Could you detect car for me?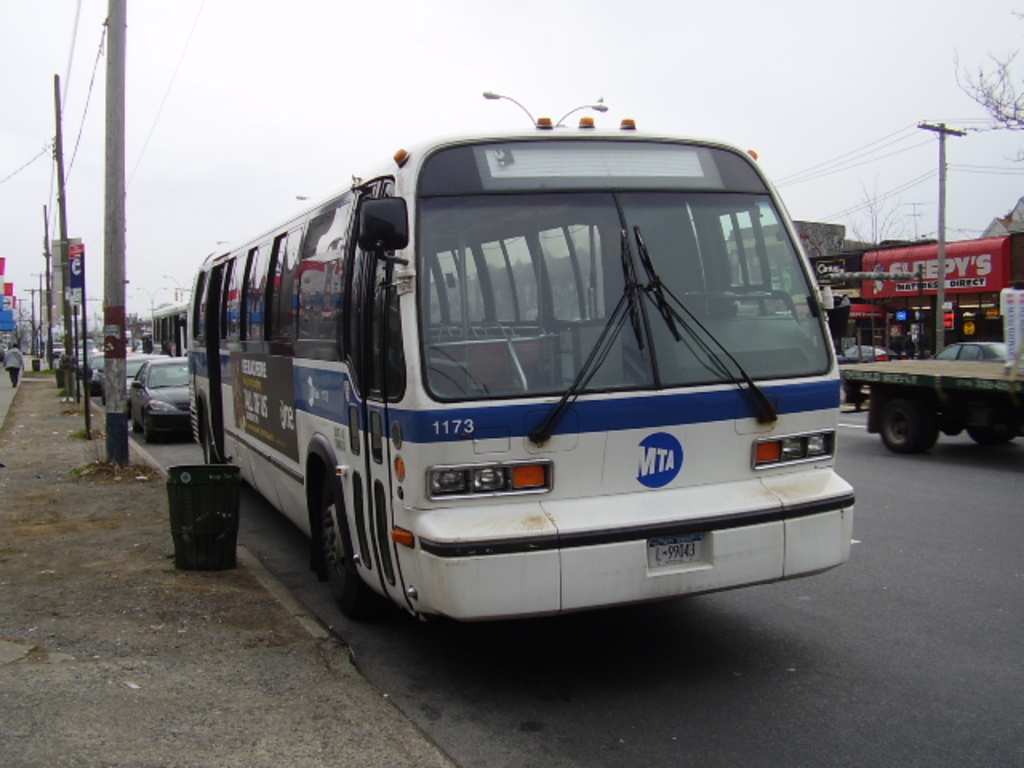
Detection result: [131, 352, 190, 440].
